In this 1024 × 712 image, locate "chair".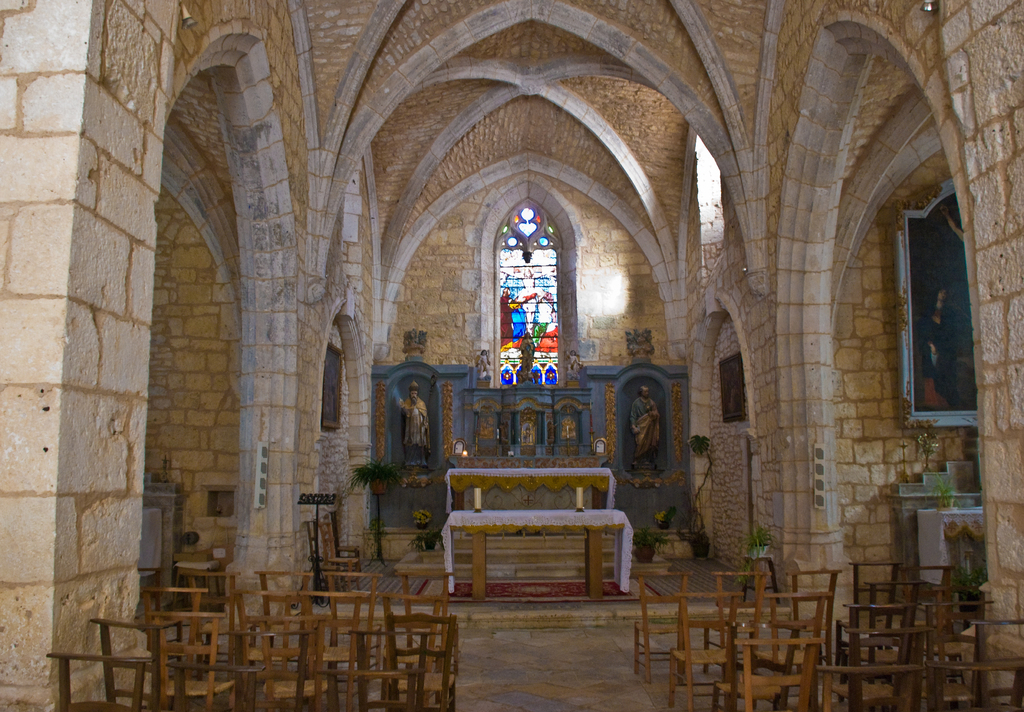
Bounding box: {"x1": 934, "y1": 619, "x2": 1023, "y2": 708}.
